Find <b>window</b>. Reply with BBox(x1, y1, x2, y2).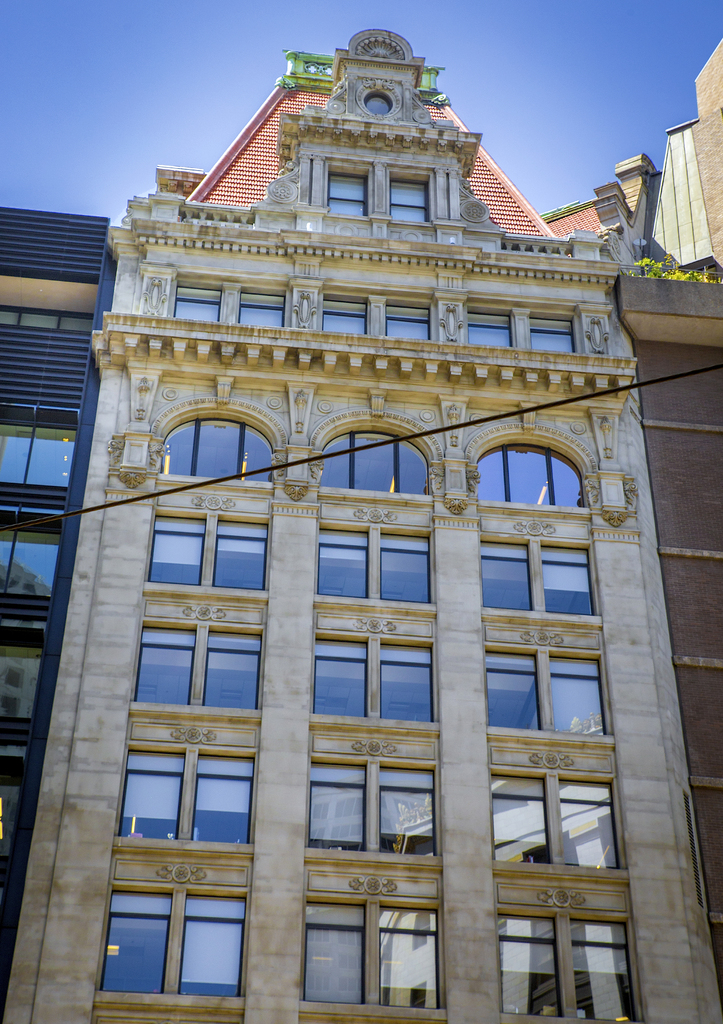
BBox(315, 636, 371, 711).
